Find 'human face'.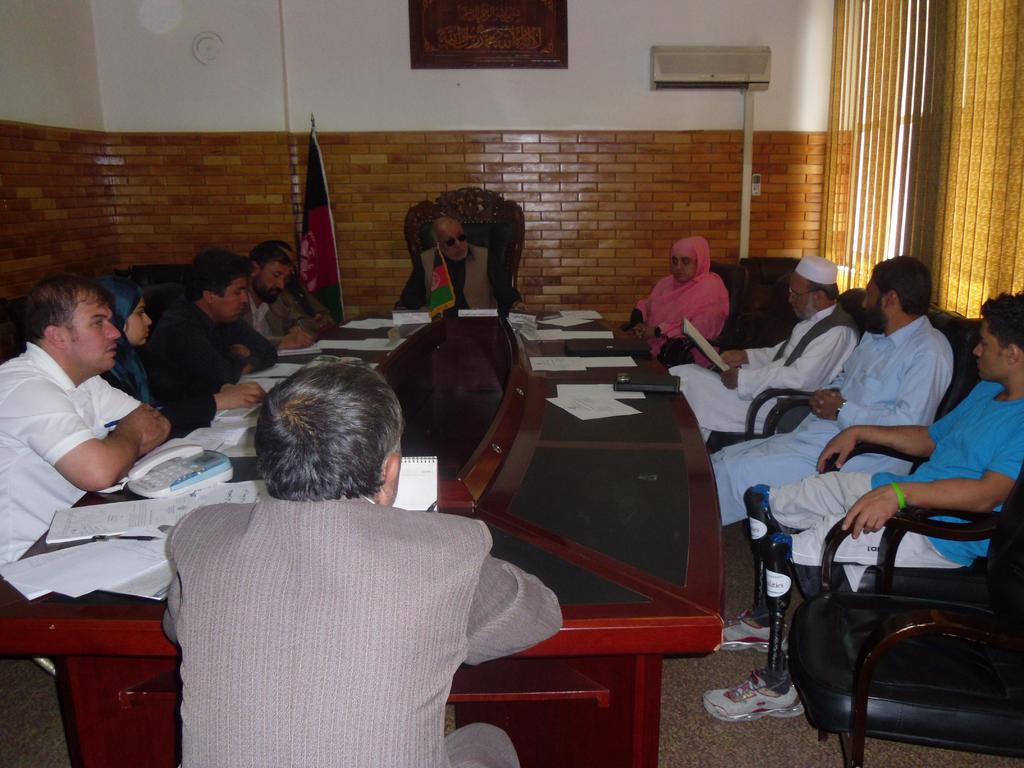
x1=59 y1=294 x2=116 y2=376.
